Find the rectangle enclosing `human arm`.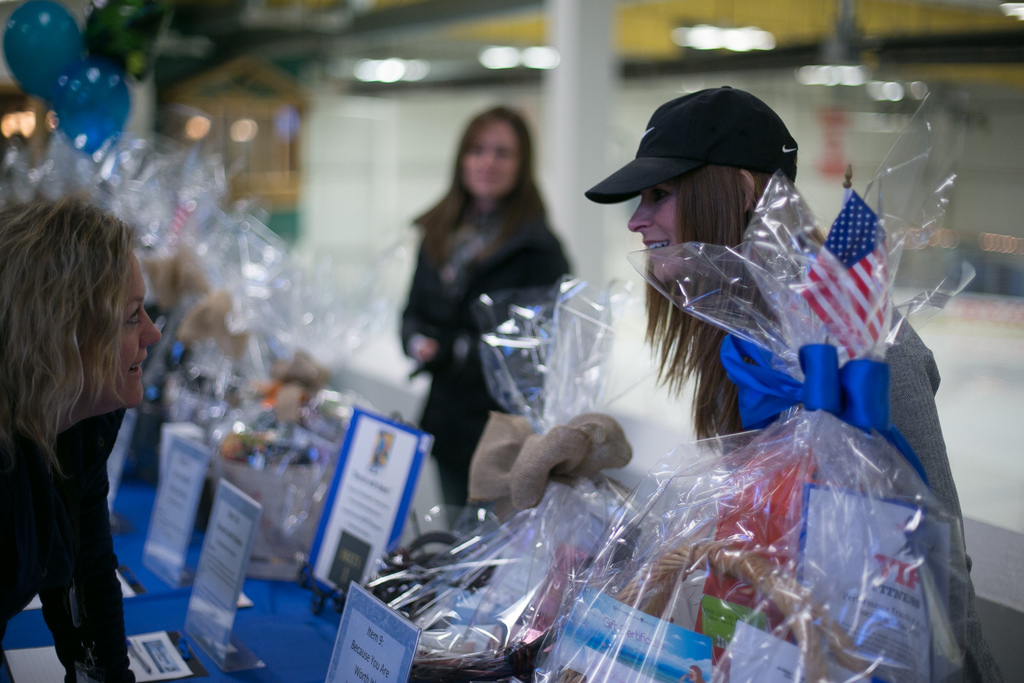
(884,326,960,511).
